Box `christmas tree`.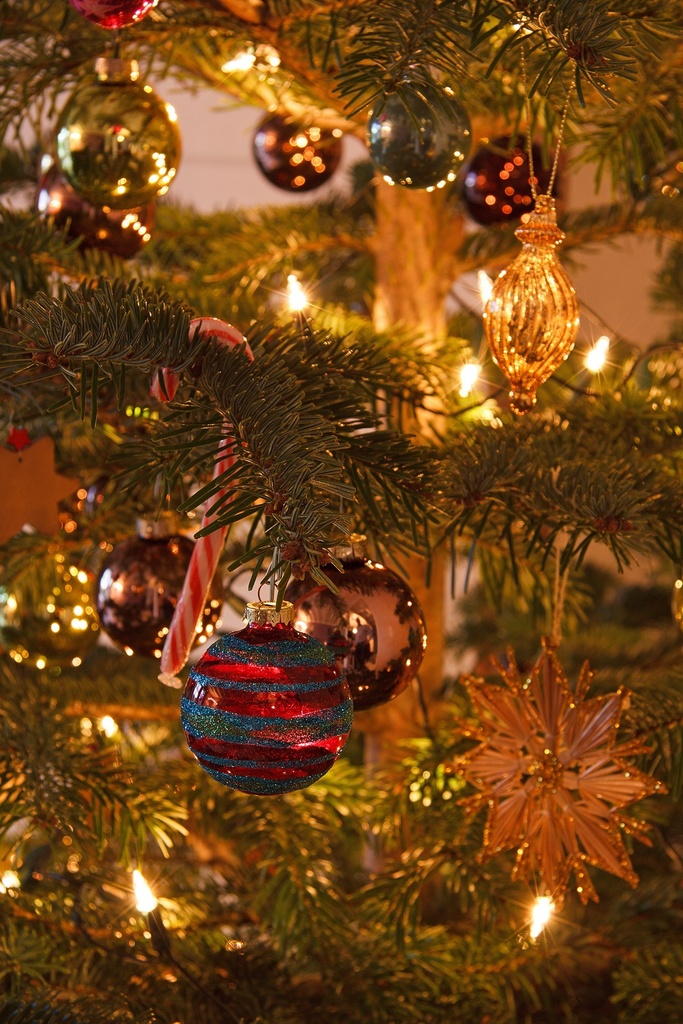
0 0 682 1006.
